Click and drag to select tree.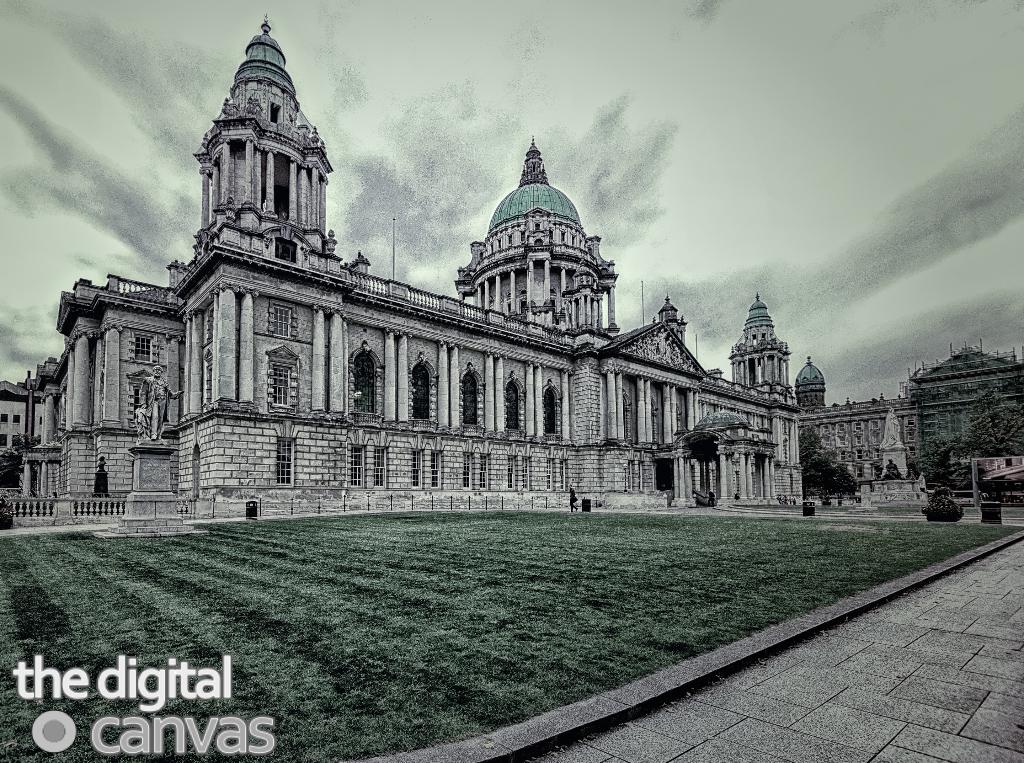
Selection: [x1=791, y1=422, x2=821, y2=476].
